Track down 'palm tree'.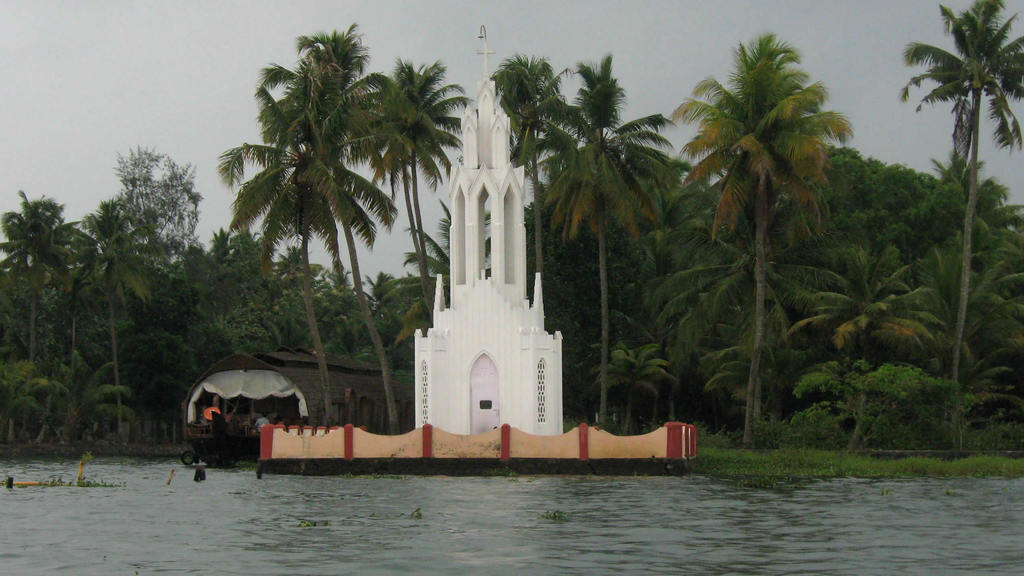
Tracked to 544,38,682,441.
